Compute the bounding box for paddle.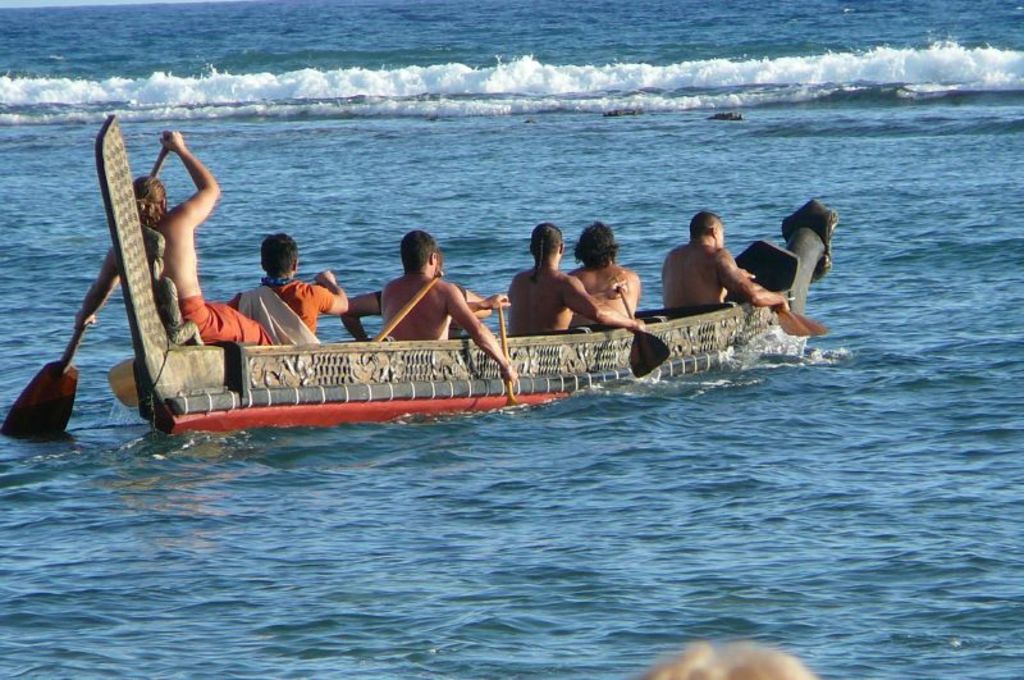
<region>497, 296, 517, 409</region>.
